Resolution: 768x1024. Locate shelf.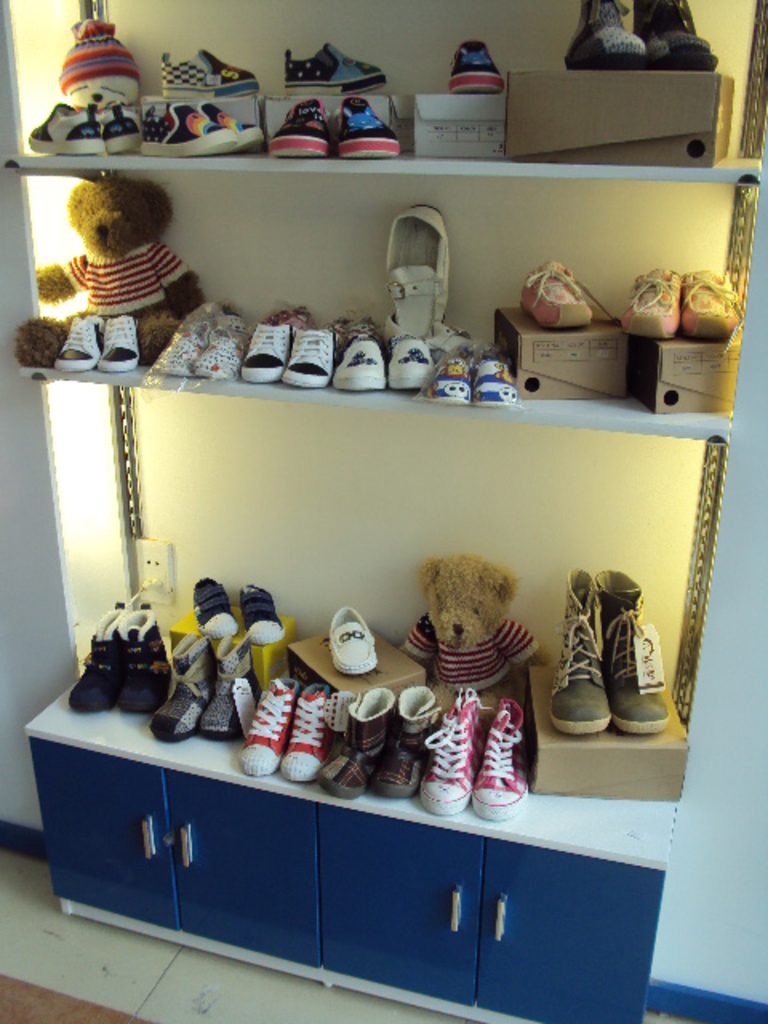
box=[0, 0, 766, 1022].
